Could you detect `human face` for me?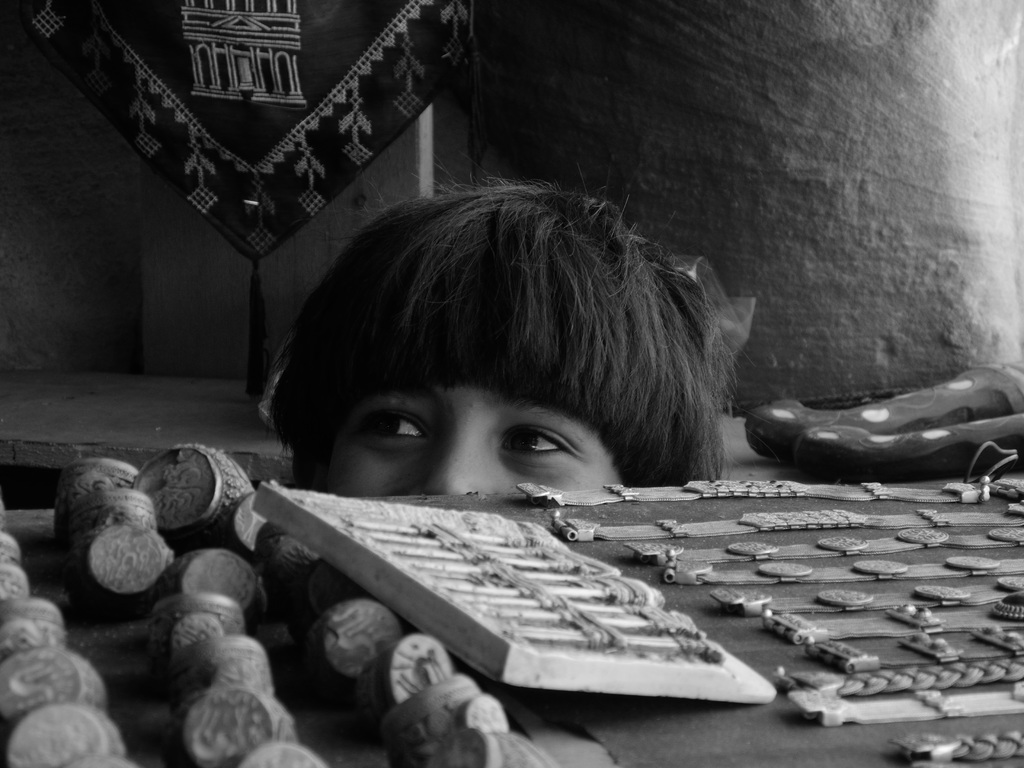
Detection result: [327,387,624,498].
